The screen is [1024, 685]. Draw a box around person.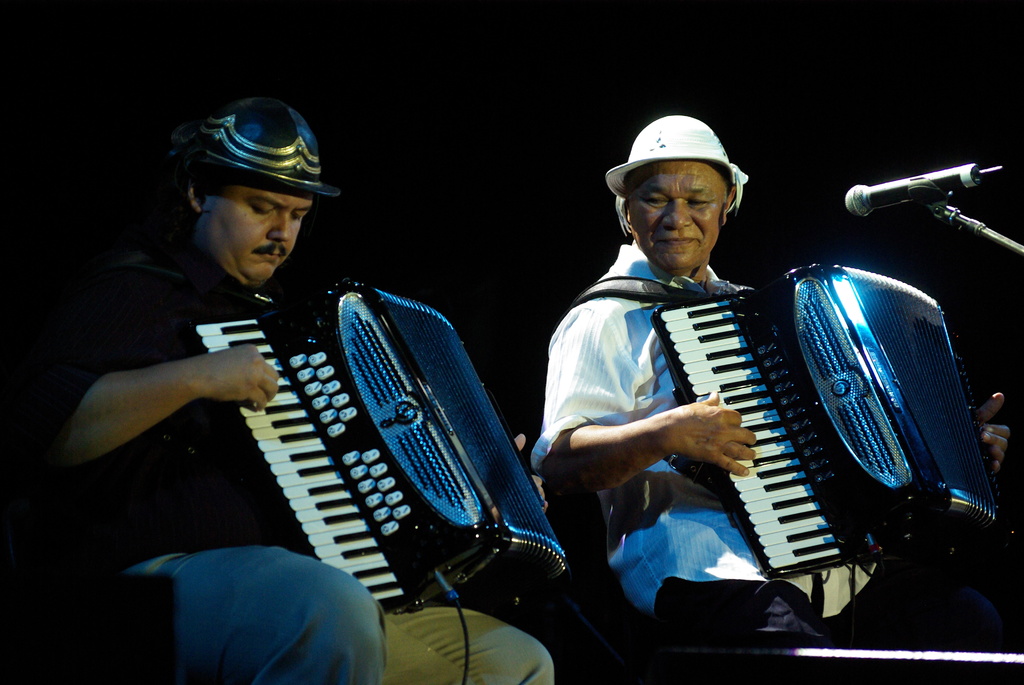
[x1=529, y1=109, x2=1023, y2=684].
